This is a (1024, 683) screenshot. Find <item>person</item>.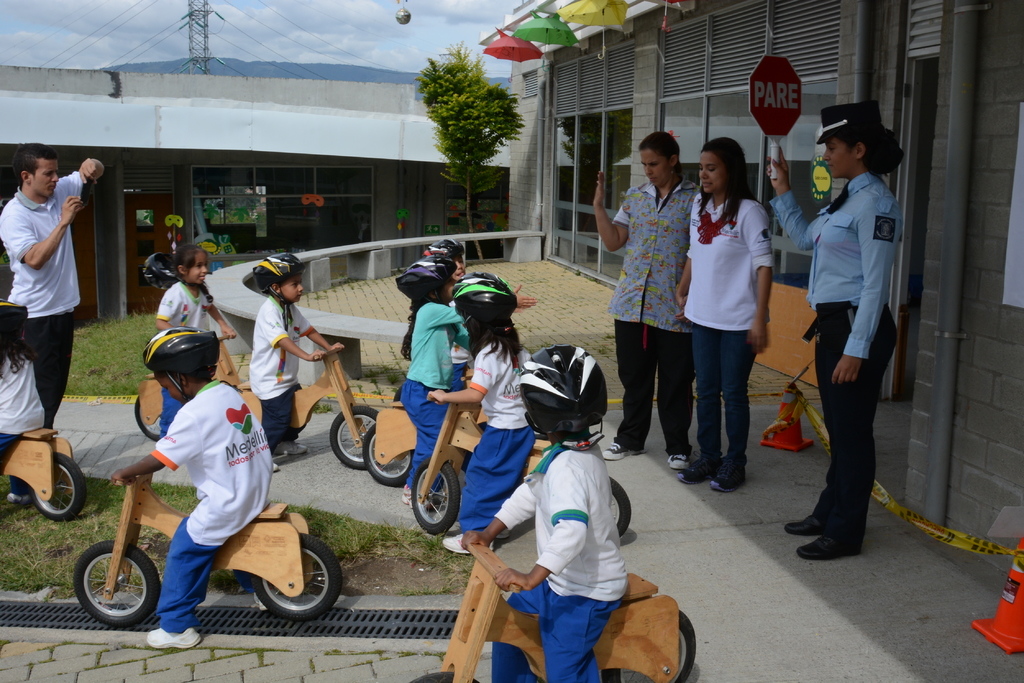
Bounding box: (left=762, top=104, right=899, bottom=558).
